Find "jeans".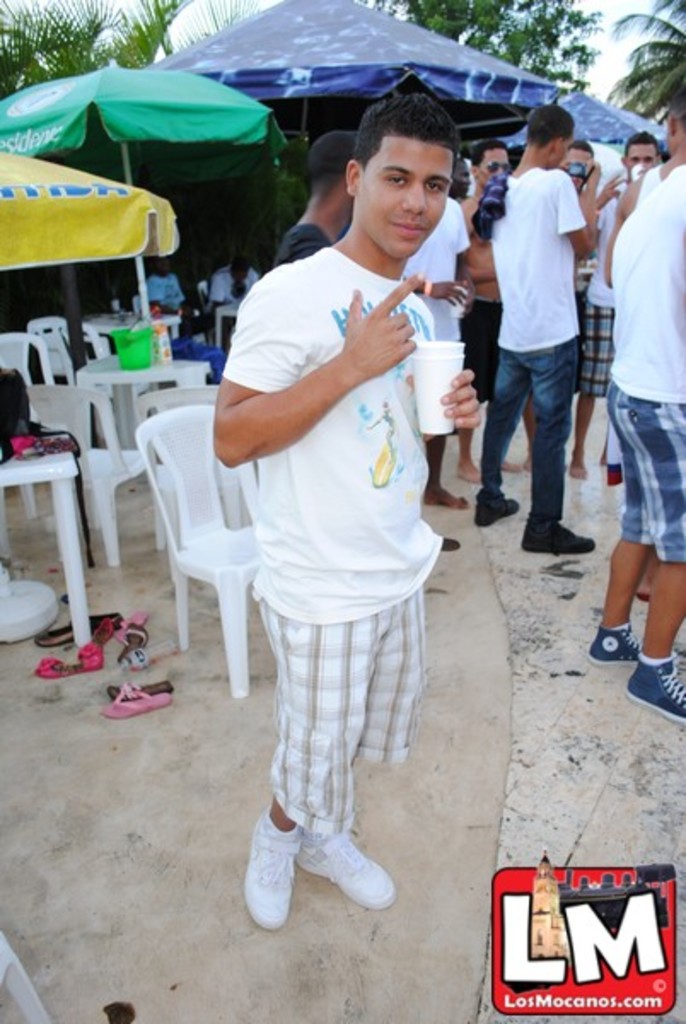
471, 331, 577, 522.
